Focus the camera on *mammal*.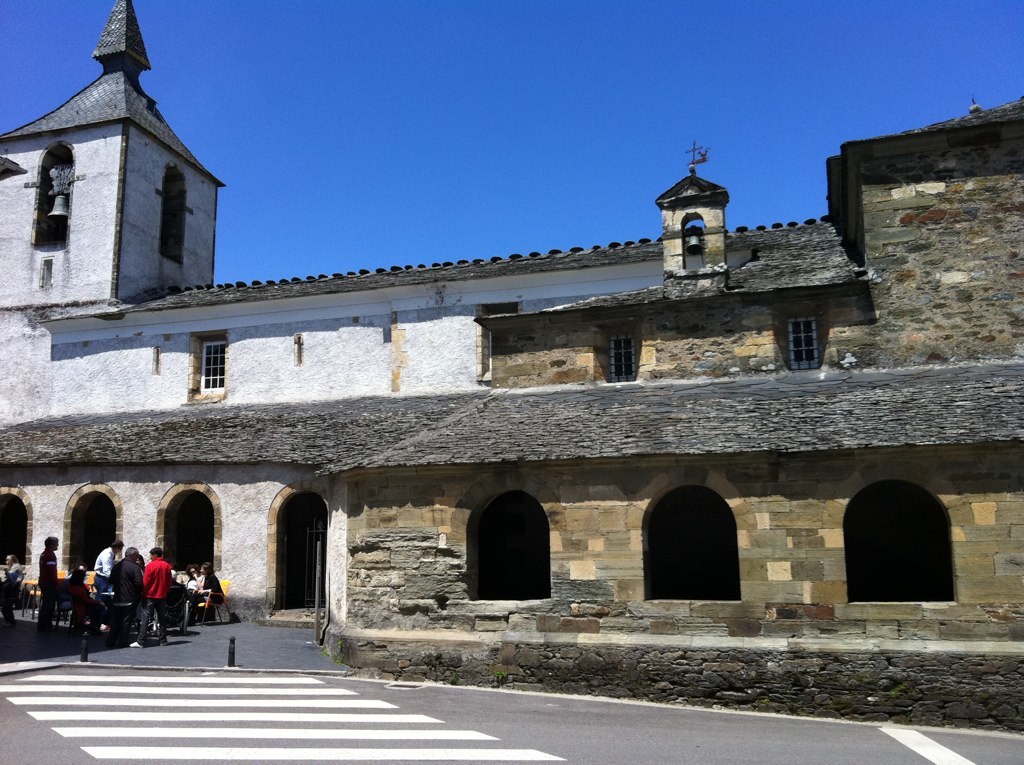
Focus region: 131, 549, 172, 643.
